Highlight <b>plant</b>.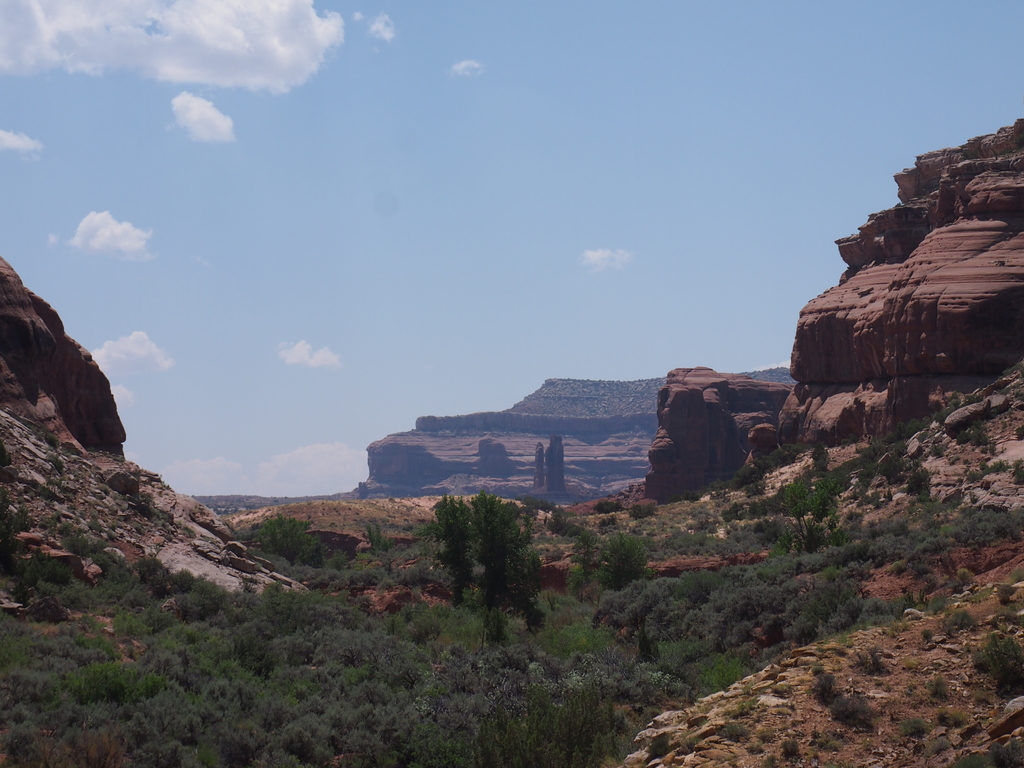
Highlighted region: [x1=808, y1=671, x2=838, y2=700].
